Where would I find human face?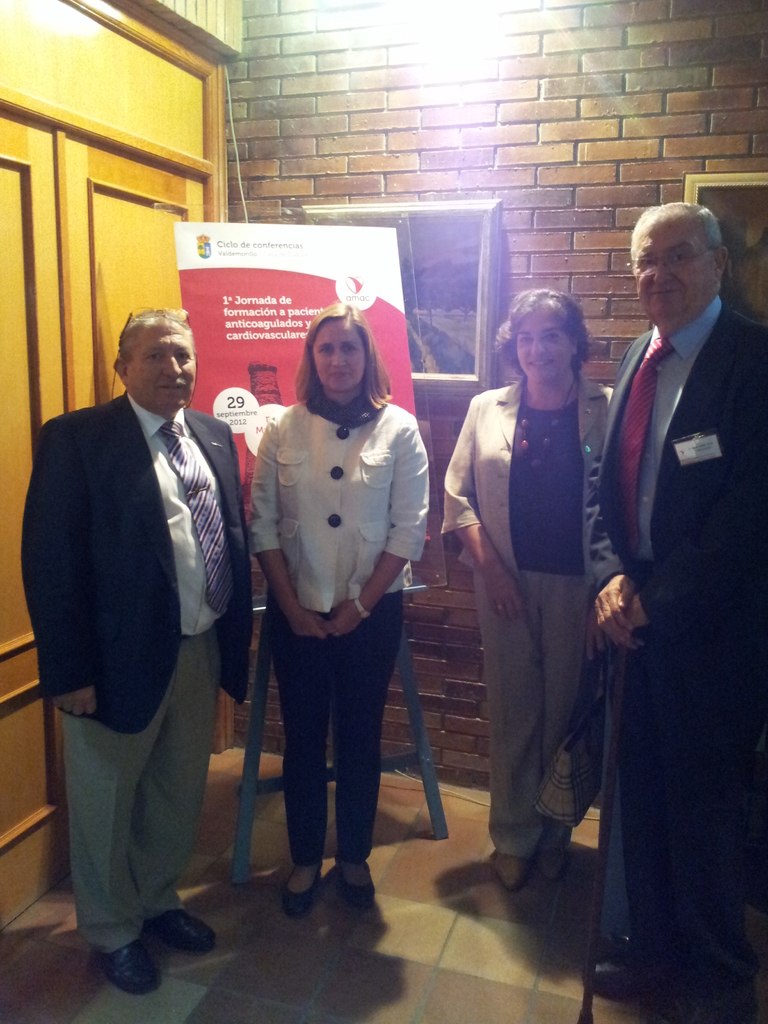
At l=511, t=310, r=569, b=383.
